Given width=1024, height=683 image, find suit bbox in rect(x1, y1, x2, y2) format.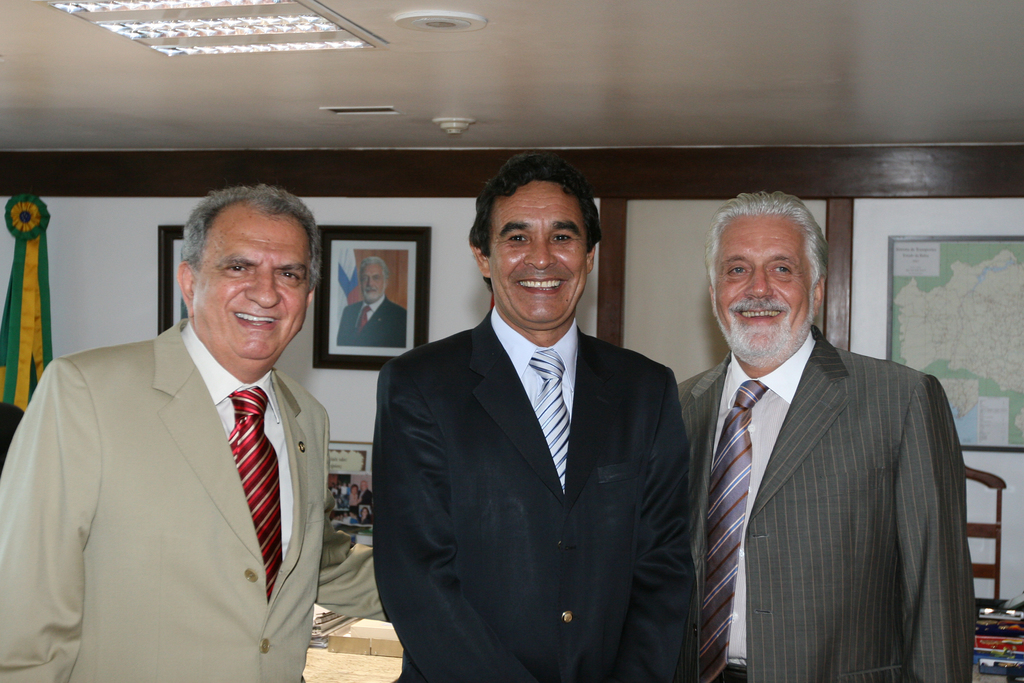
rect(378, 204, 712, 678).
